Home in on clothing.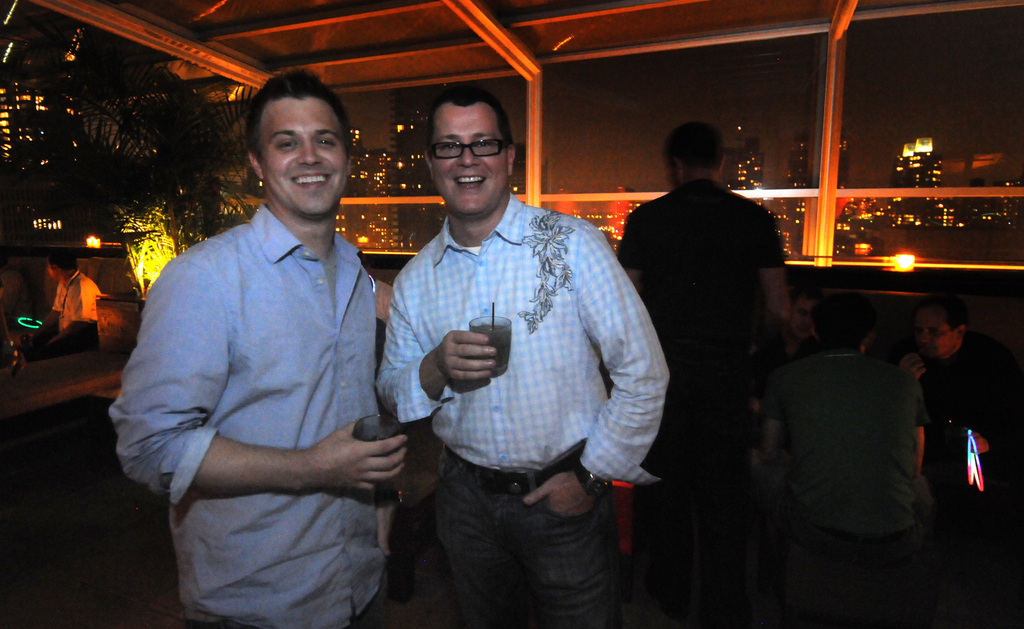
Homed in at box(765, 345, 932, 628).
